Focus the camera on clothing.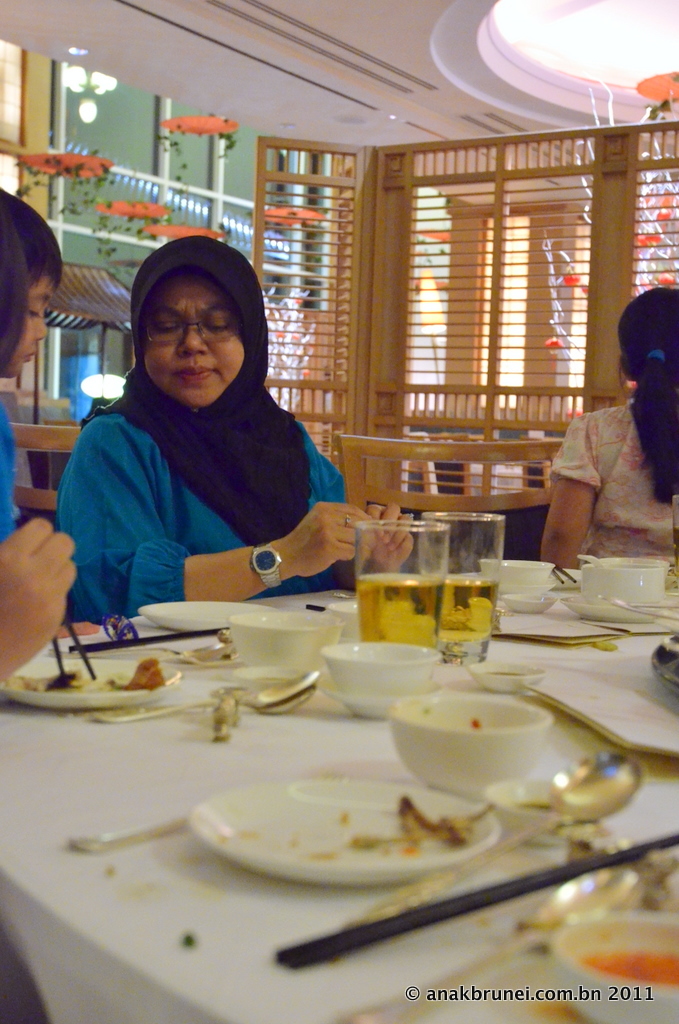
Focus region: 44, 297, 377, 638.
